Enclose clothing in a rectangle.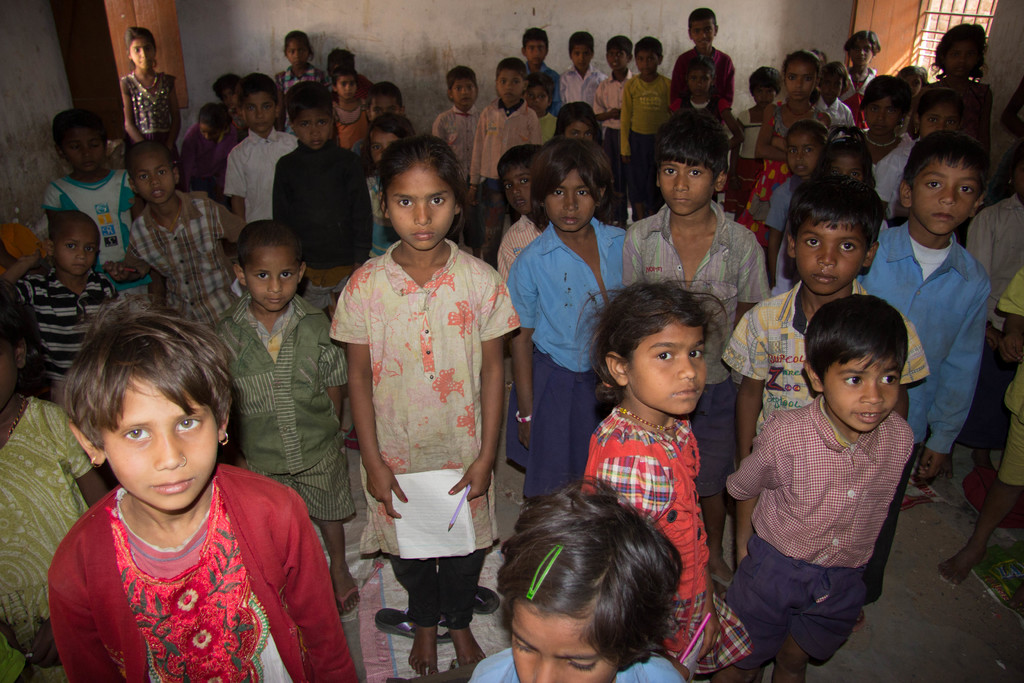
(514,217,627,516).
